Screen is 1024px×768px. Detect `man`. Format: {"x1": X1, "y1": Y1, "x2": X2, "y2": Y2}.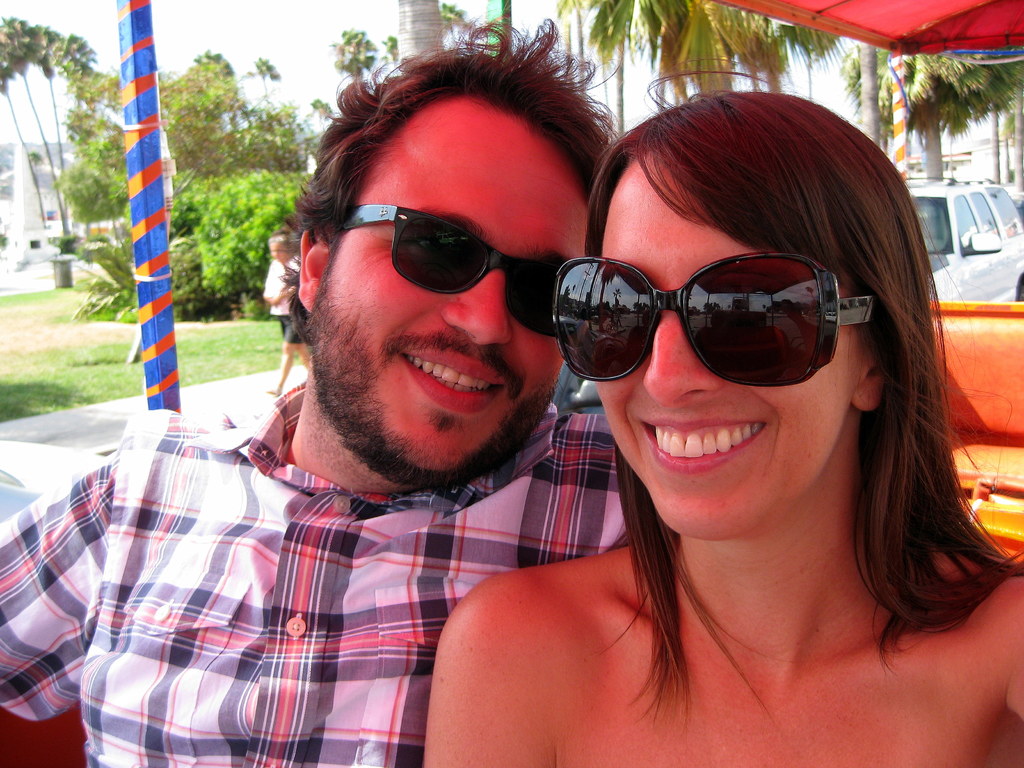
{"x1": 260, "y1": 234, "x2": 315, "y2": 397}.
